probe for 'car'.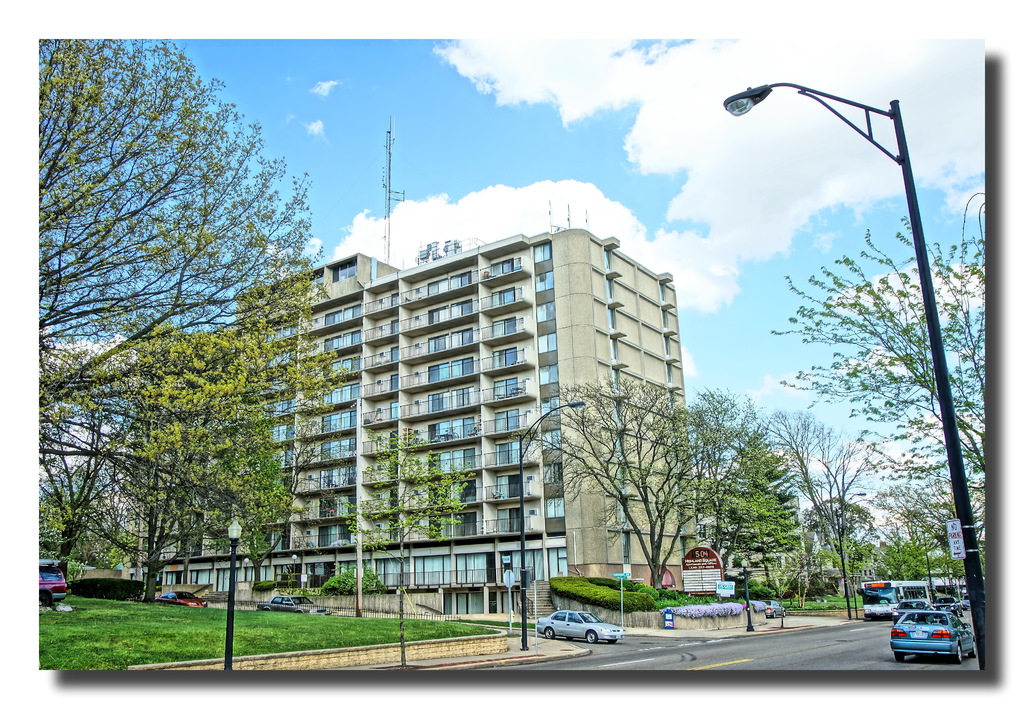
Probe result: rect(40, 558, 69, 611).
